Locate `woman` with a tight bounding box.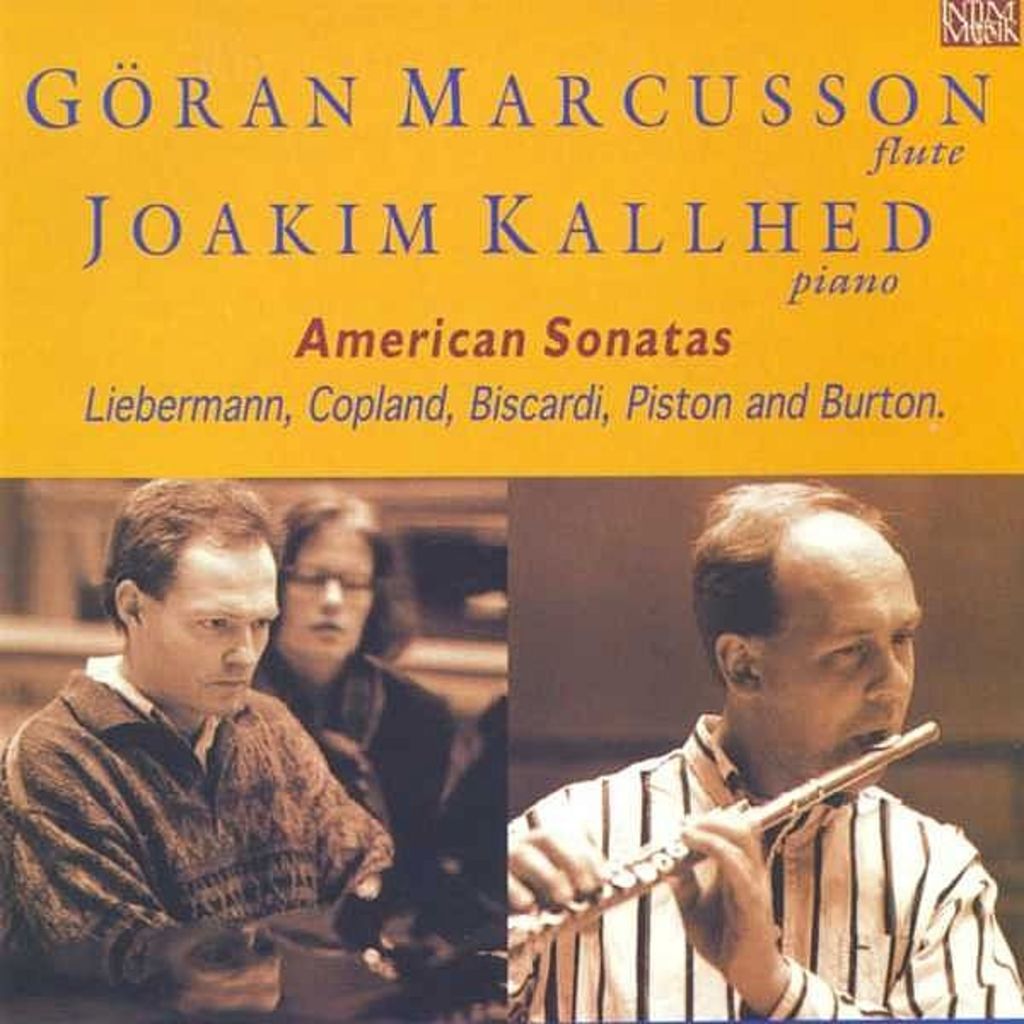
crop(254, 476, 461, 942).
